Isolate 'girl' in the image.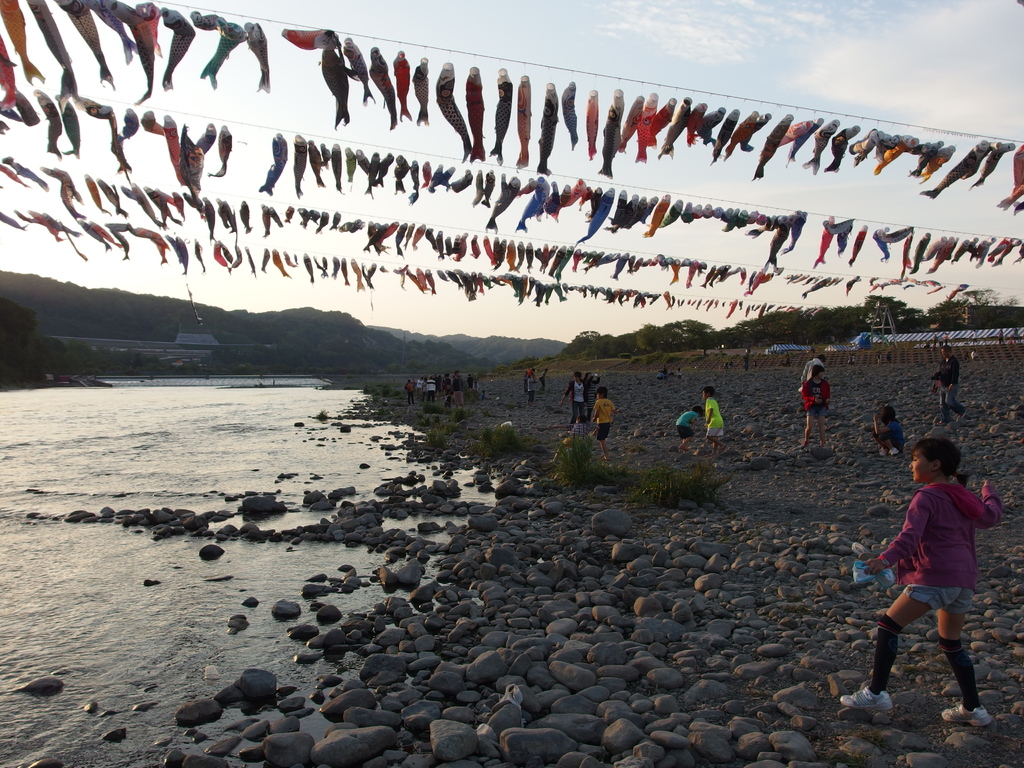
Isolated region: locate(837, 423, 1002, 719).
